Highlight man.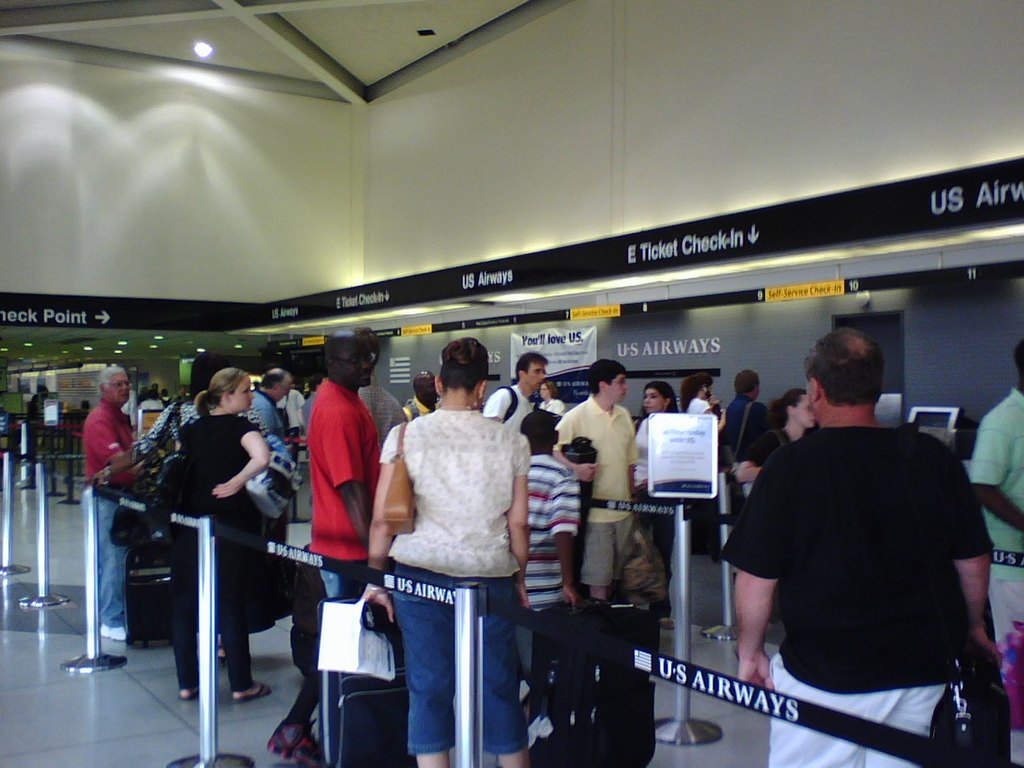
Highlighted region: rect(278, 382, 304, 438).
